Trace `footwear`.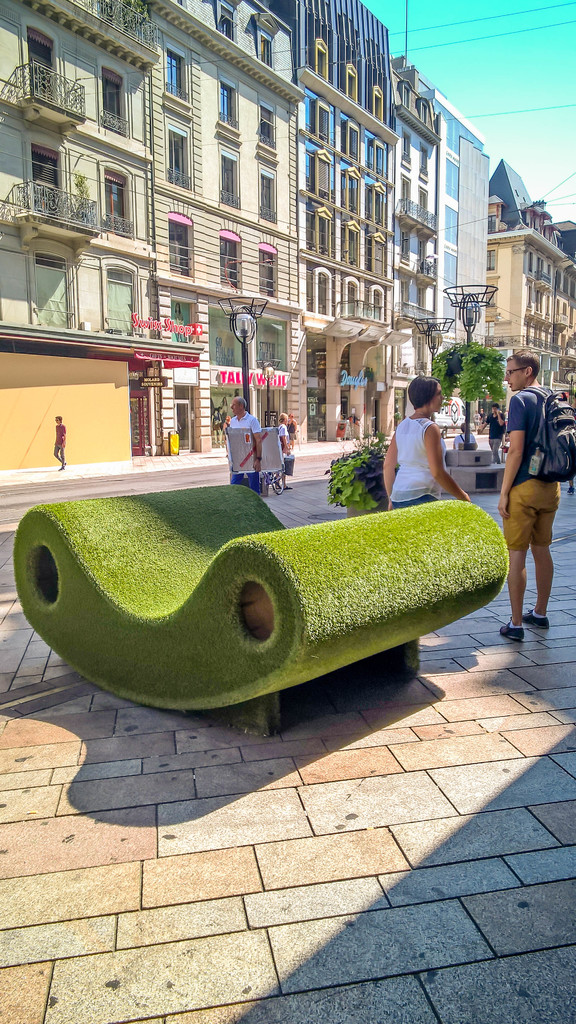
Traced to x1=520 y1=608 x2=549 y2=625.
